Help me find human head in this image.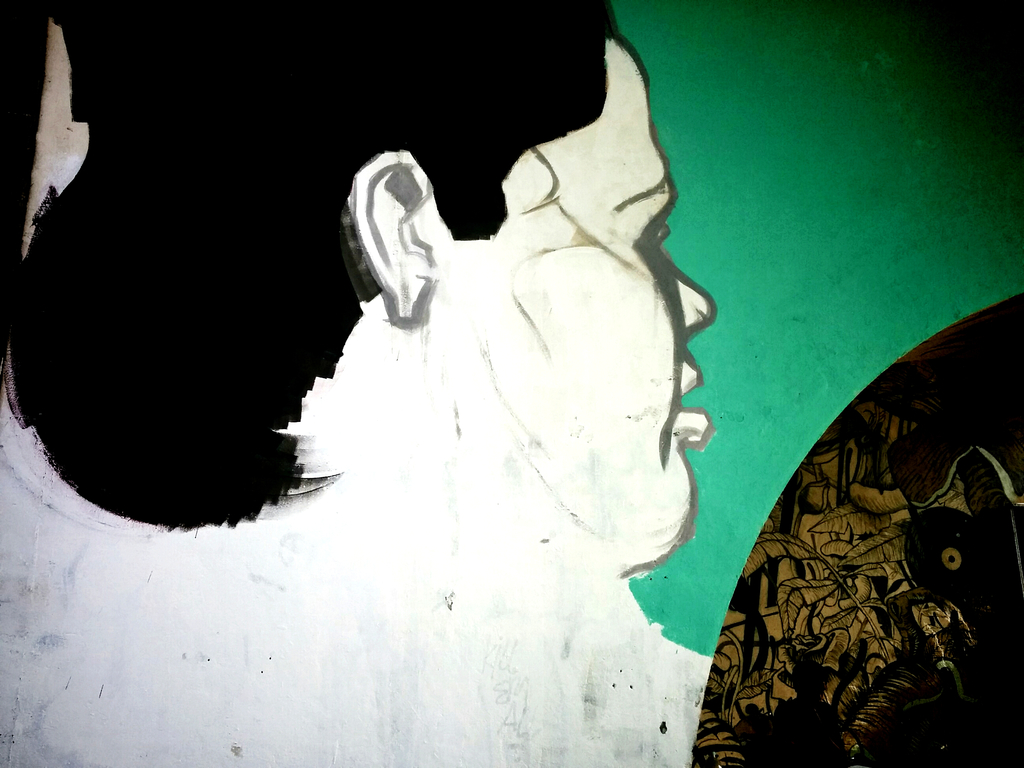
Found it: x1=237, y1=4, x2=737, y2=657.
